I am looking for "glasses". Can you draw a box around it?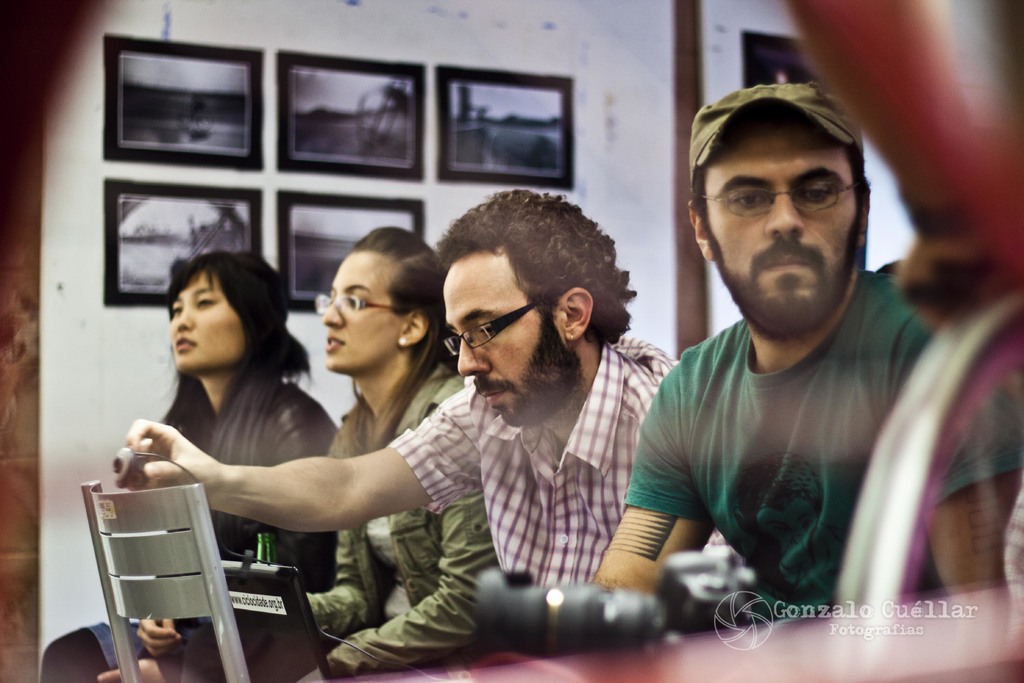
Sure, the bounding box is (444,297,538,358).
